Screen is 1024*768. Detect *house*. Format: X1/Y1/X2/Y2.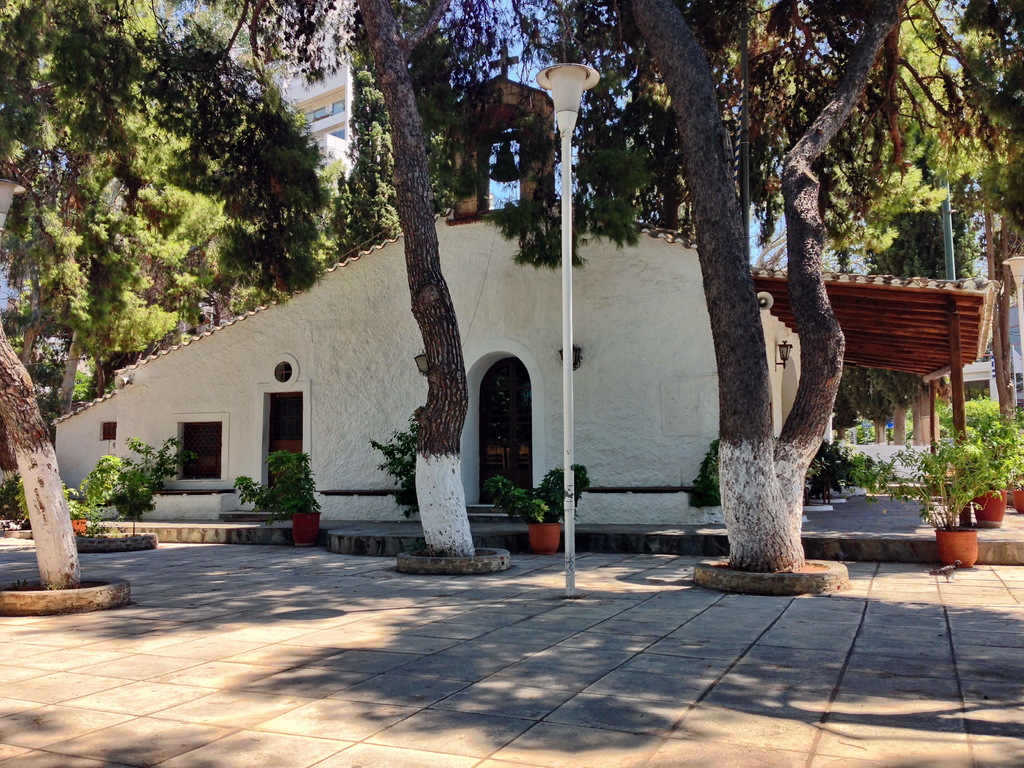
941/352/1006/406.
